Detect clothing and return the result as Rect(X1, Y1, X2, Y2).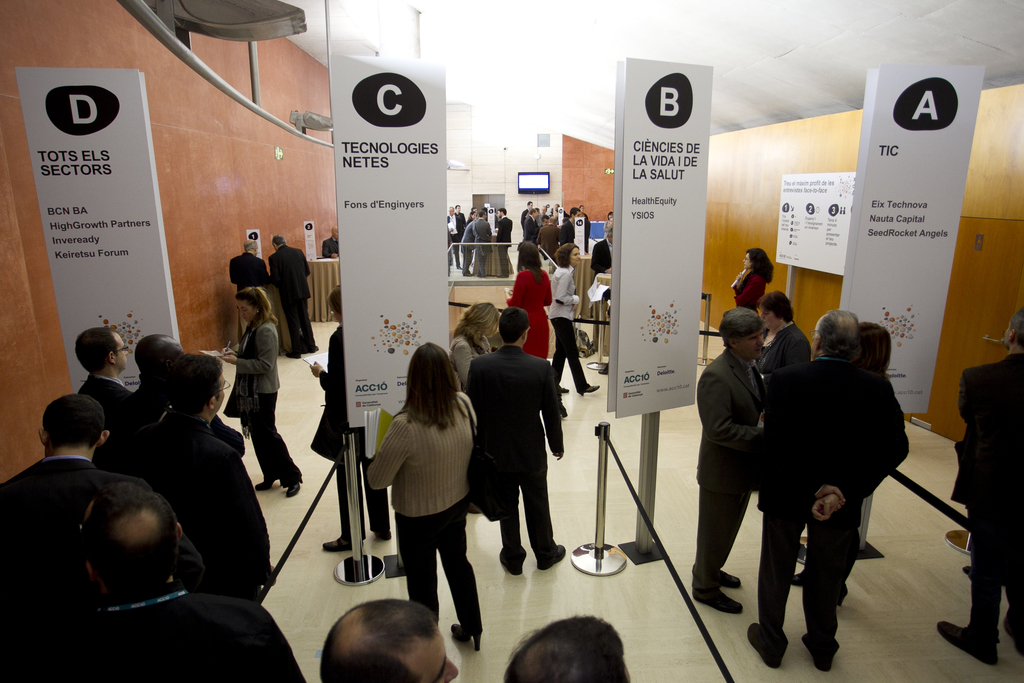
Rect(445, 327, 493, 389).
